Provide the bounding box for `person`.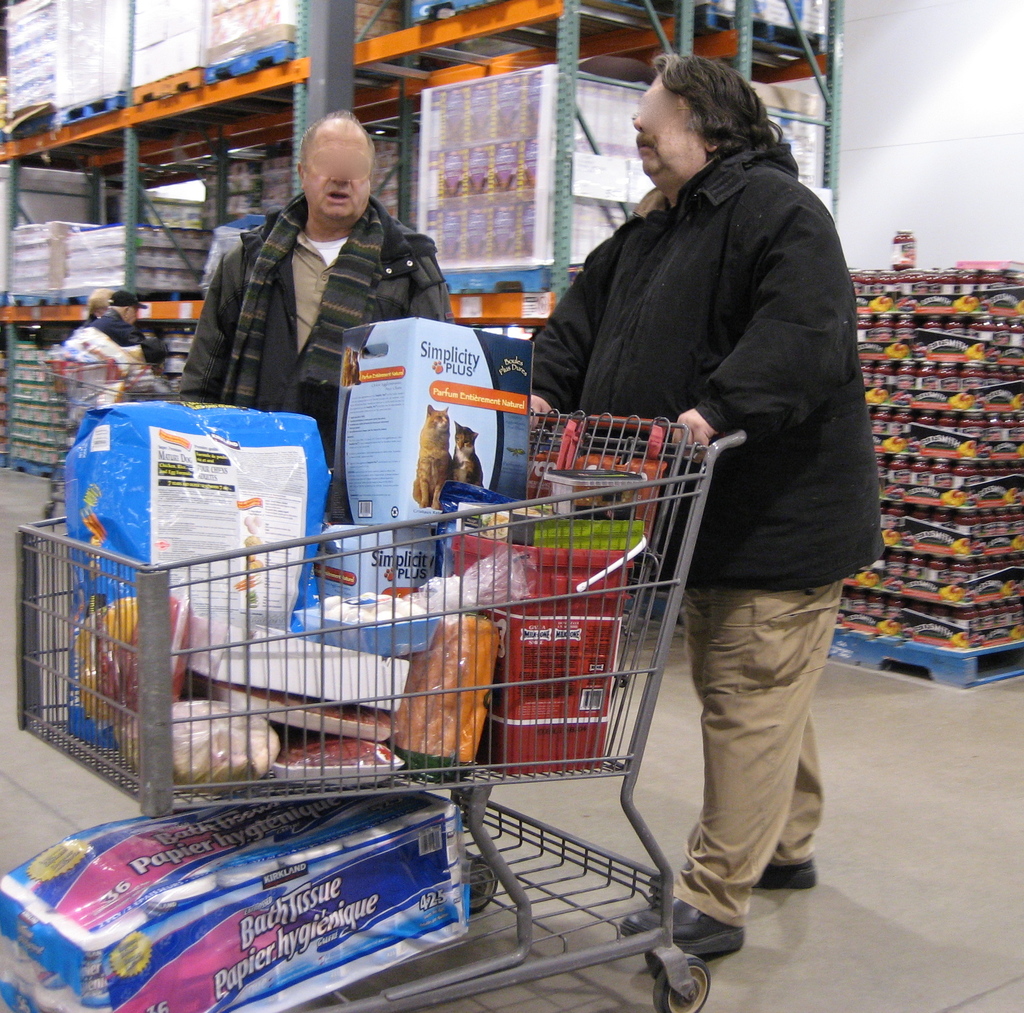
BBox(86, 280, 171, 361).
